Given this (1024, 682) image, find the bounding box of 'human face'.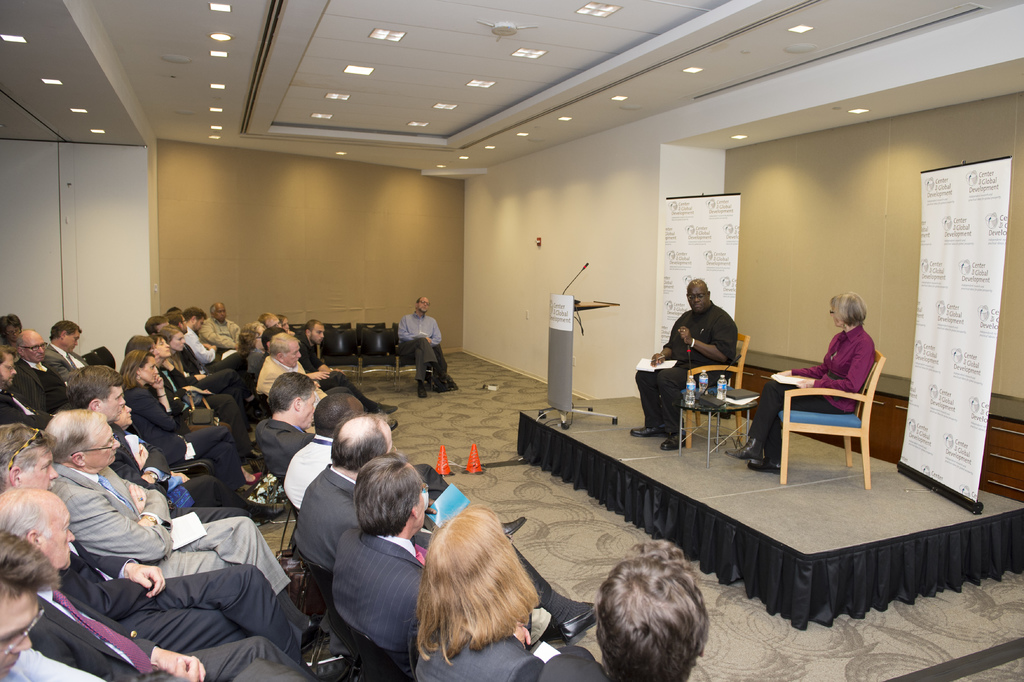
l=419, t=299, r=429, b=315.
